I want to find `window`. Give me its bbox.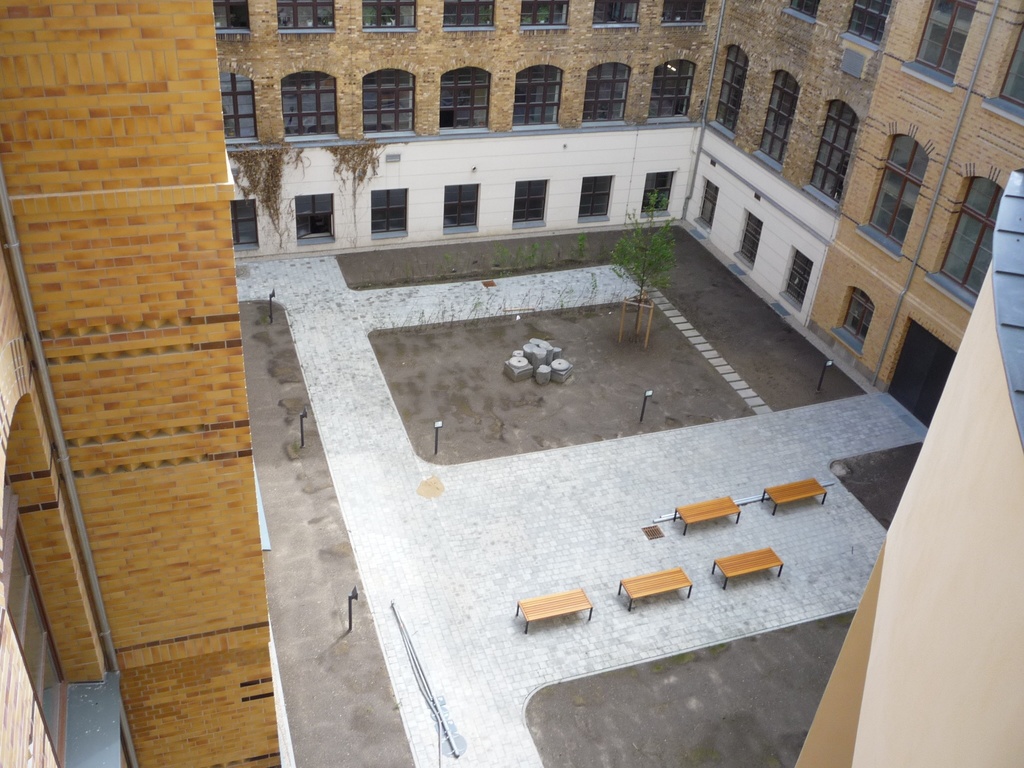
[283,77,338,143].
